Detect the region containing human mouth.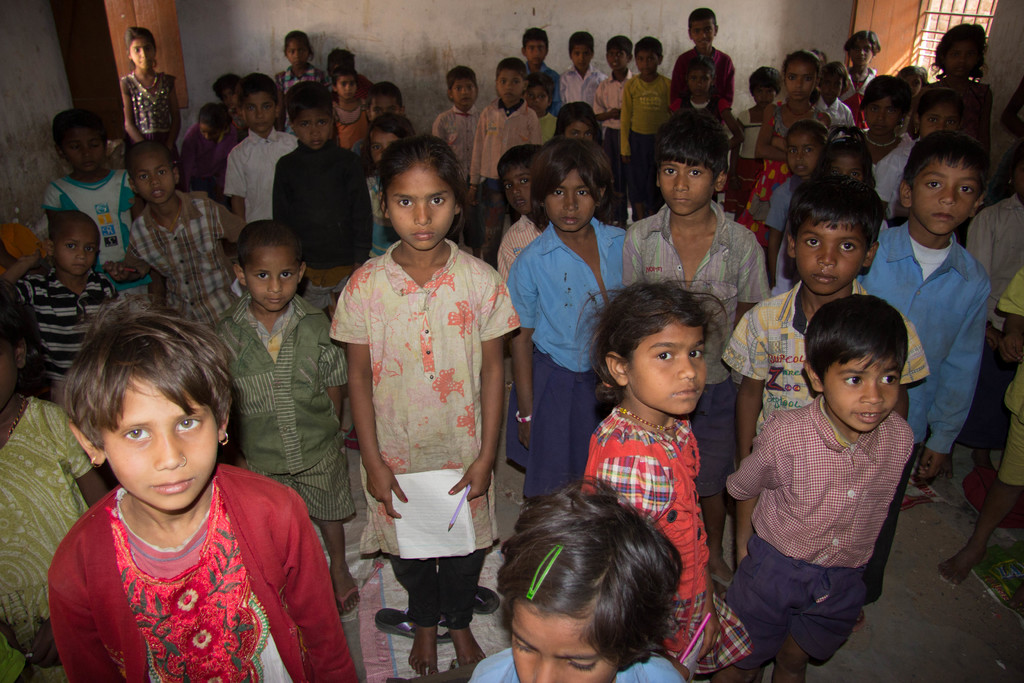
box(227, 101, 234, 106).
